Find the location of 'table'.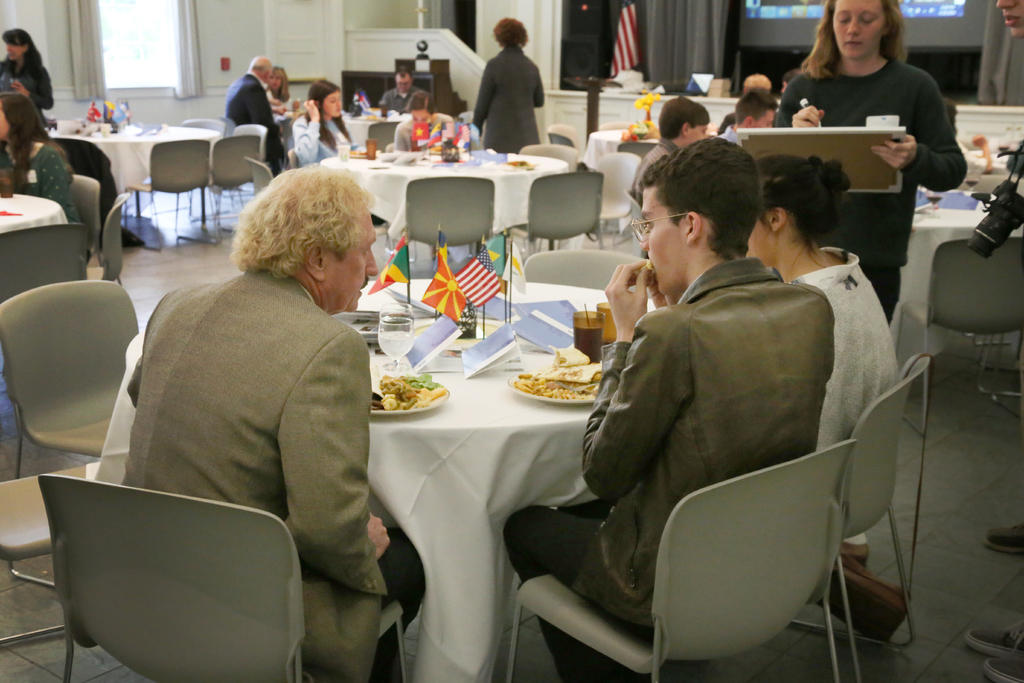
Location: [left=902, top=198, right=1023, bottom=348].
